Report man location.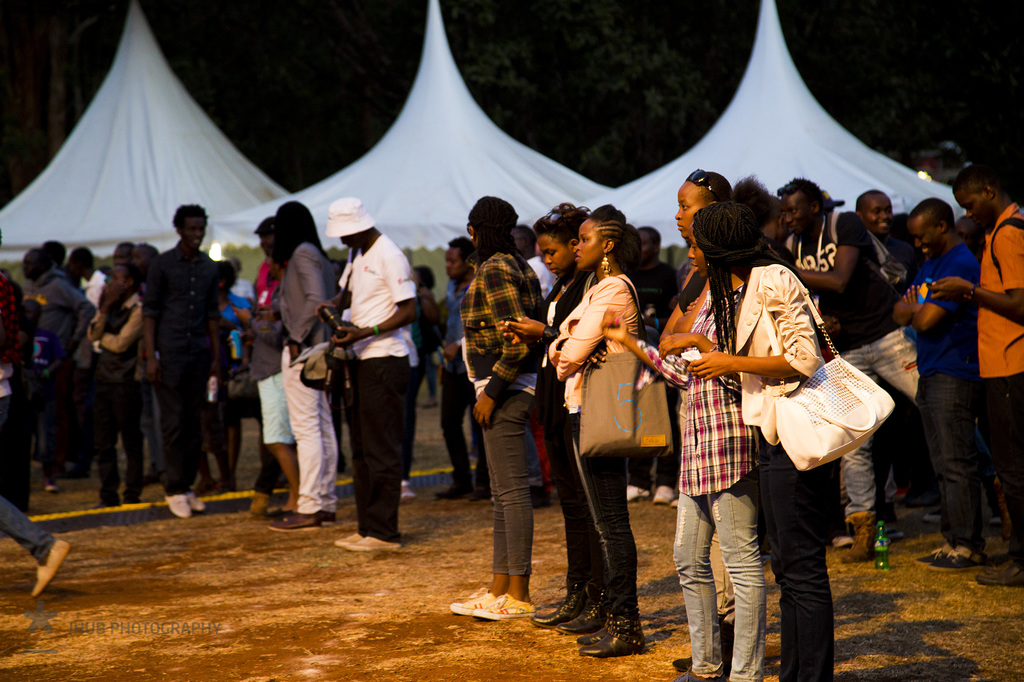
Report: BBox(27, 236, 92, 492).
